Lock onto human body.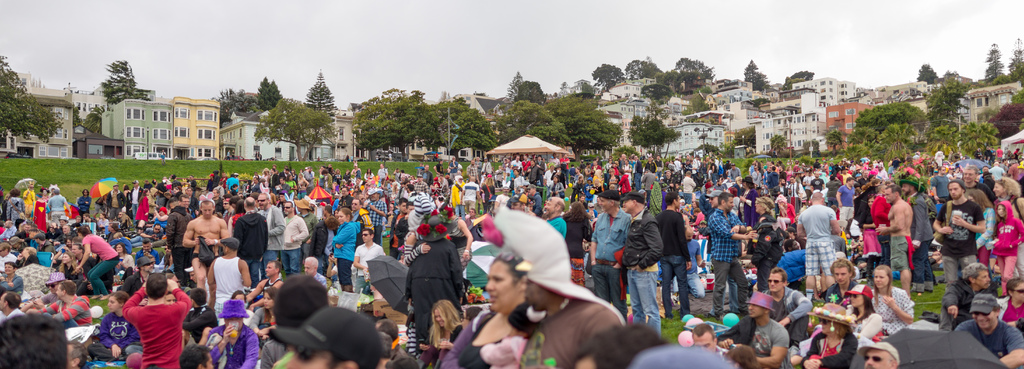
Locked: locate(790, 184, 806, 206).
